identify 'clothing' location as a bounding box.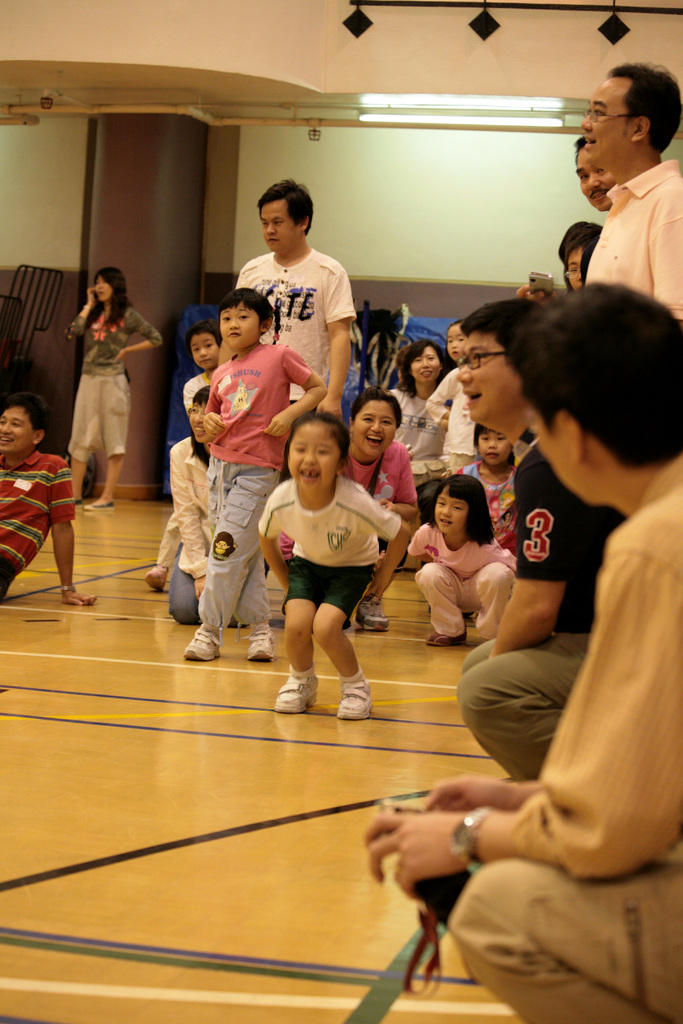
select_region(457, 428, 634, 783).
